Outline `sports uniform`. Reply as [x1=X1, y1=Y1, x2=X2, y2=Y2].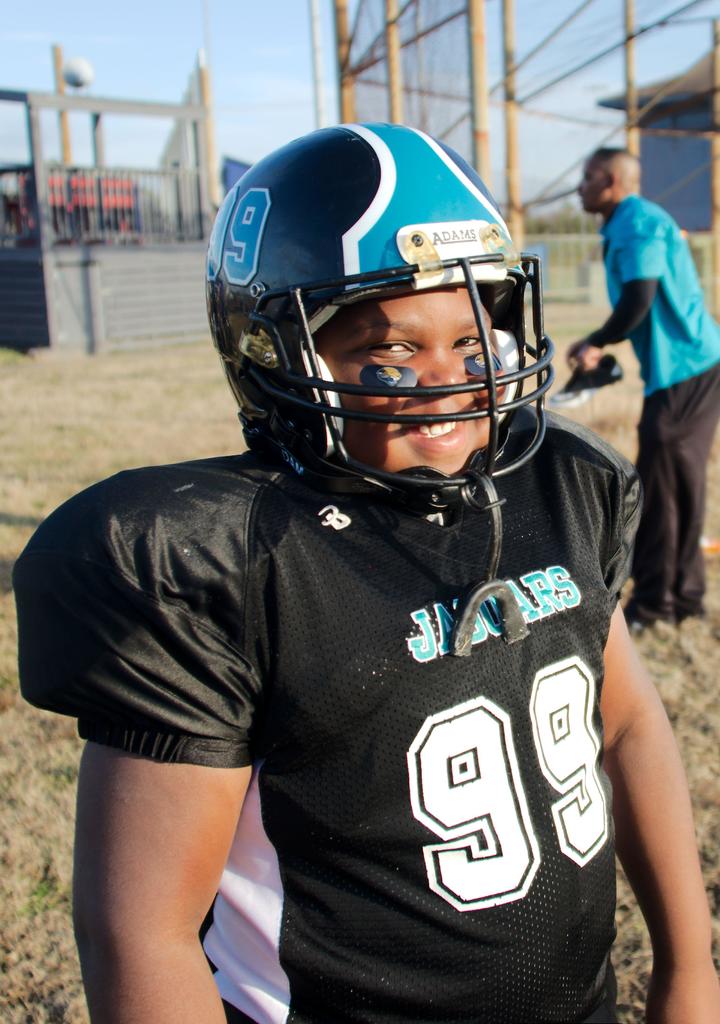
[x1=602, y1=181, x2=719, y2=620].
